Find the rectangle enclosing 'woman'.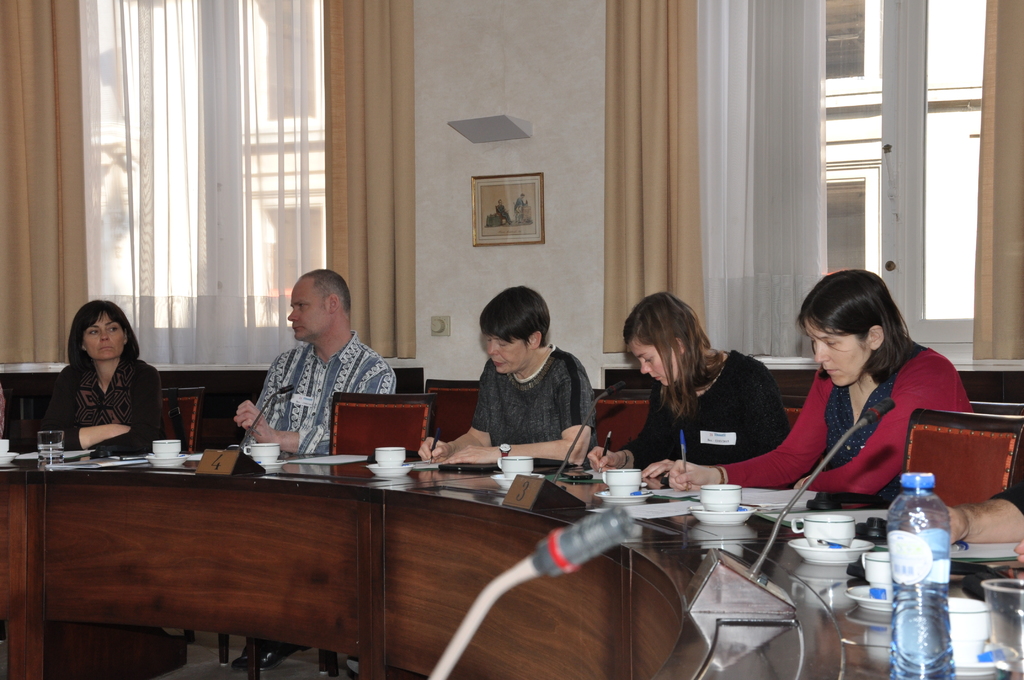
(640,264,972,498).
